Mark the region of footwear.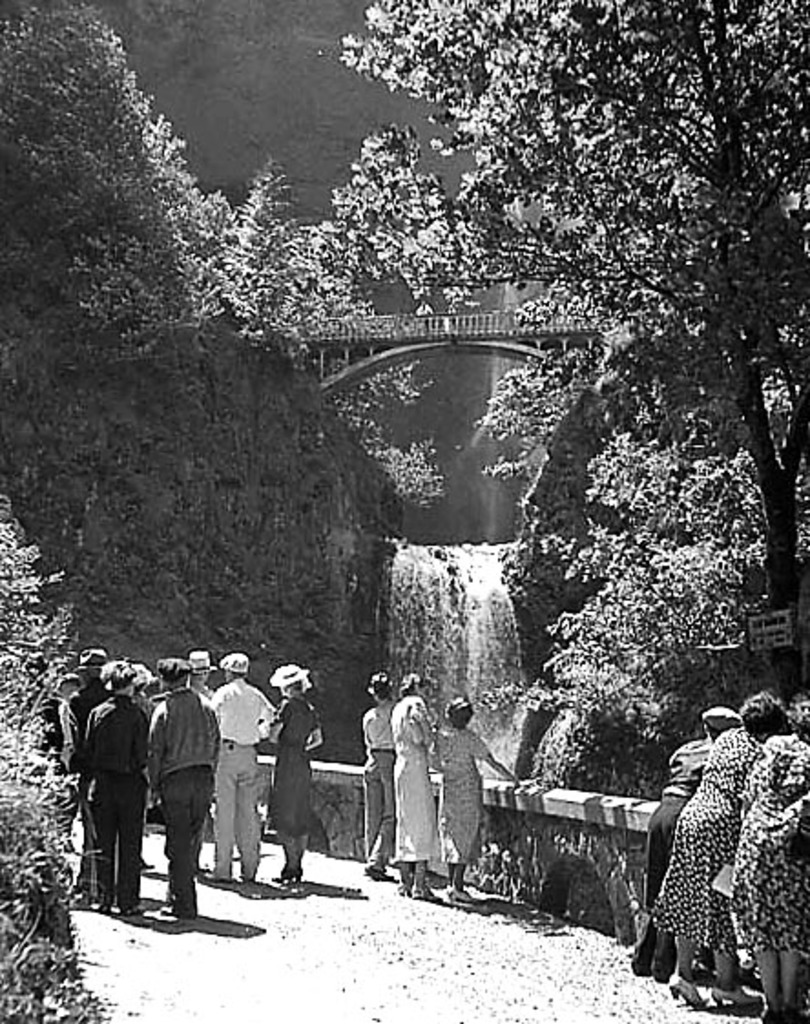
Region: {"left": 670, "top": 978, "right": 702, "bottom": 1008}.
